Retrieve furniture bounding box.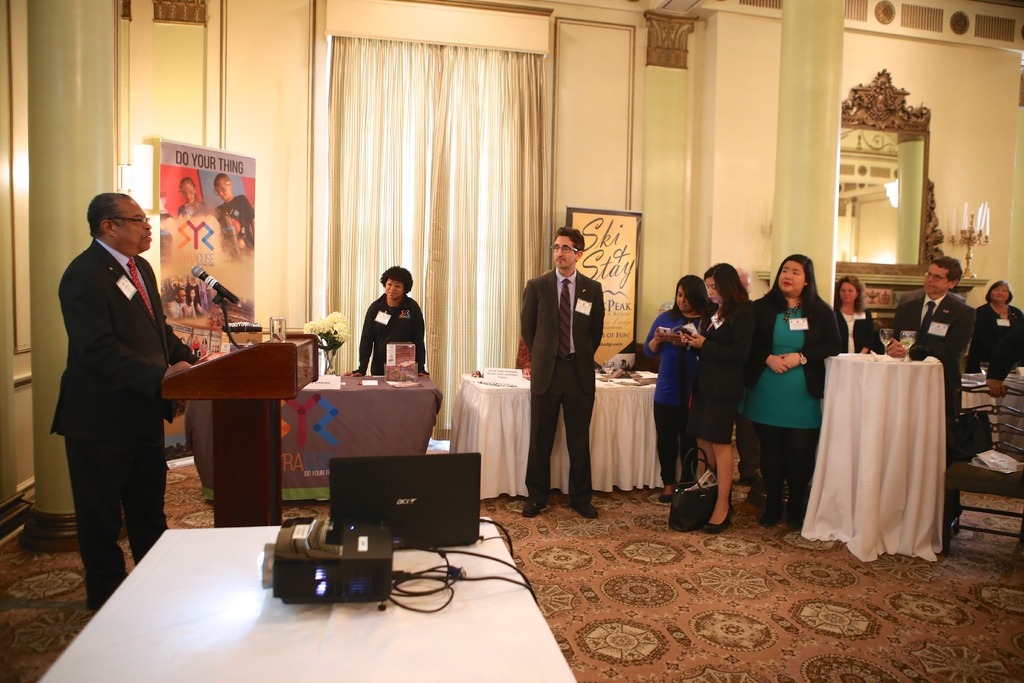
Bounding box: (x1=798, y1=358, x2=947, y2=563).
